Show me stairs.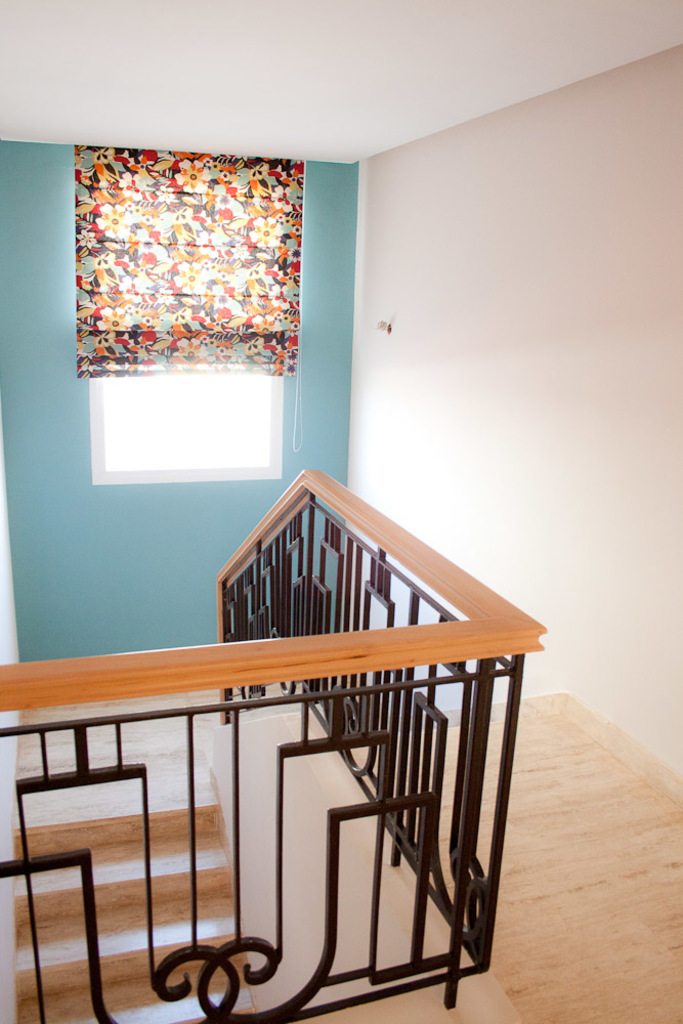
stairs is here: <region>7, 804, 254, 1019</region>.
